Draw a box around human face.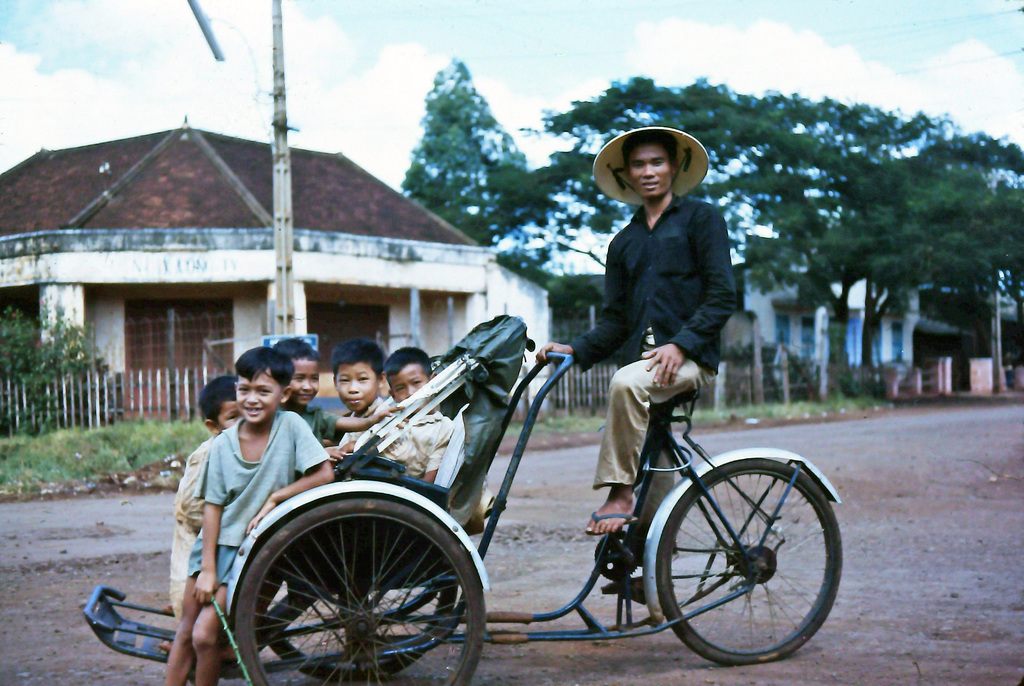
x1=234 y1=374 x2=284 y2=426.
